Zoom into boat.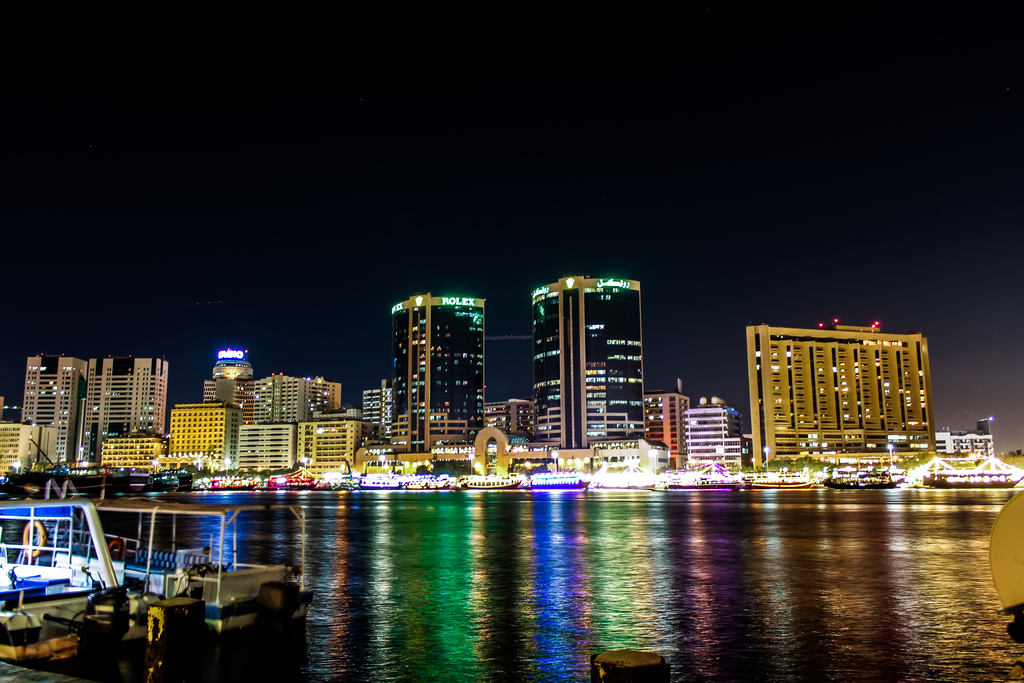
Zoom target: (817,465,910,488).
